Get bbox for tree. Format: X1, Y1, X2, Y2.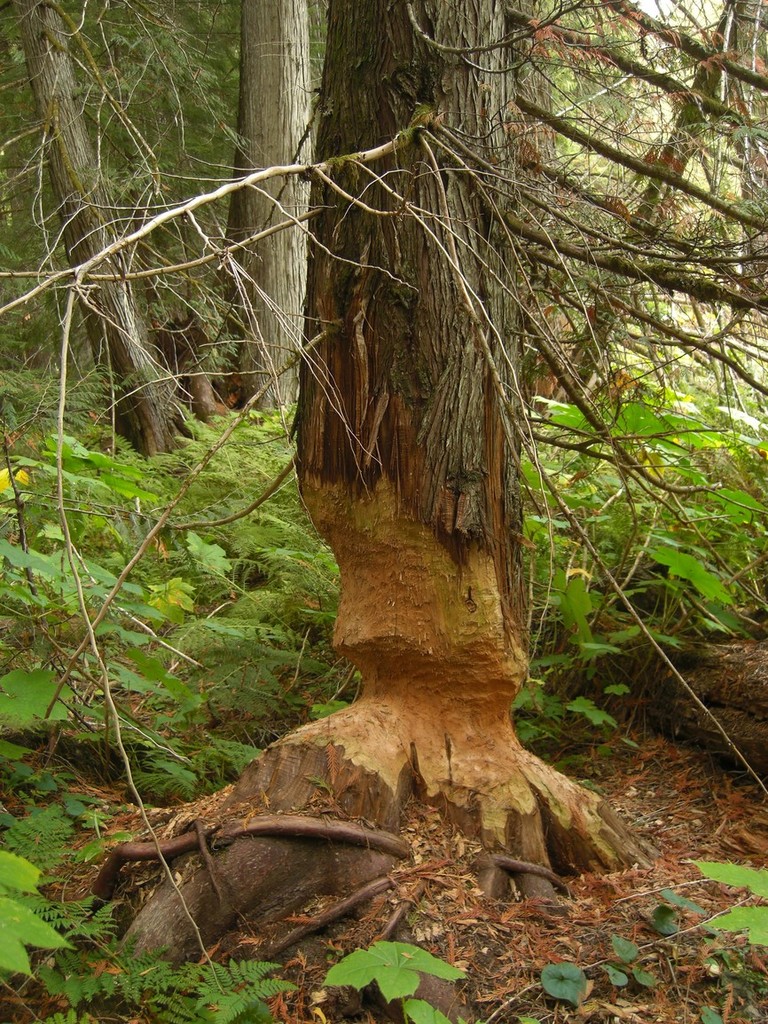
517, 0, 767, 438.
